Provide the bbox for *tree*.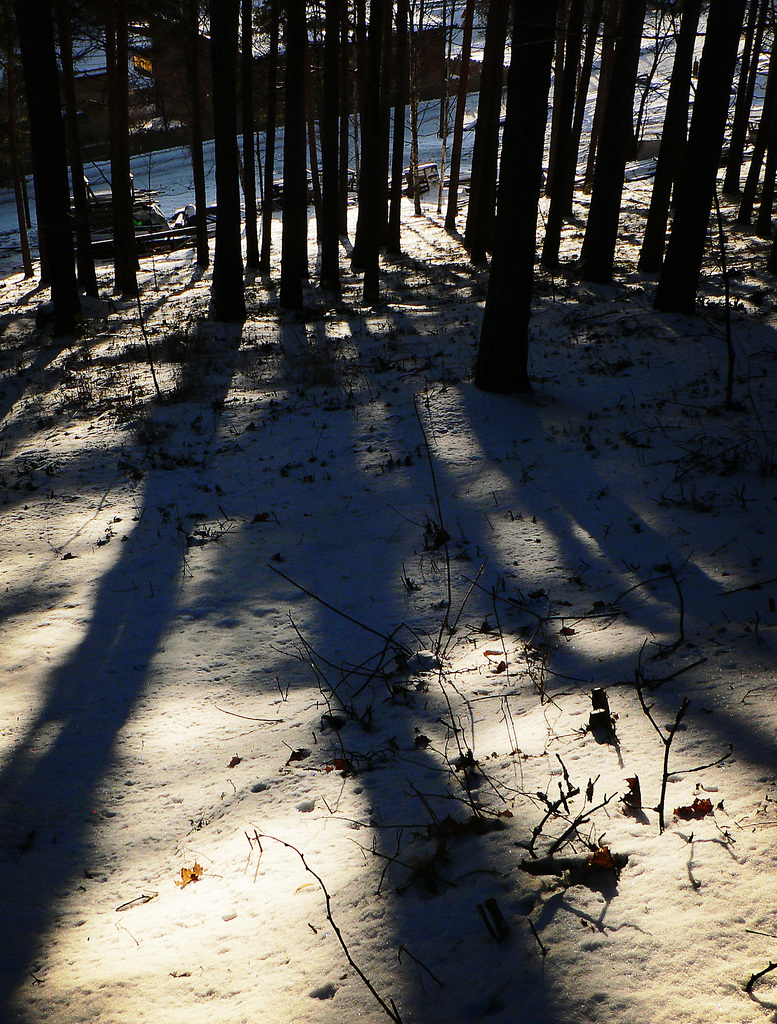
[477, 0, 562, 391].
